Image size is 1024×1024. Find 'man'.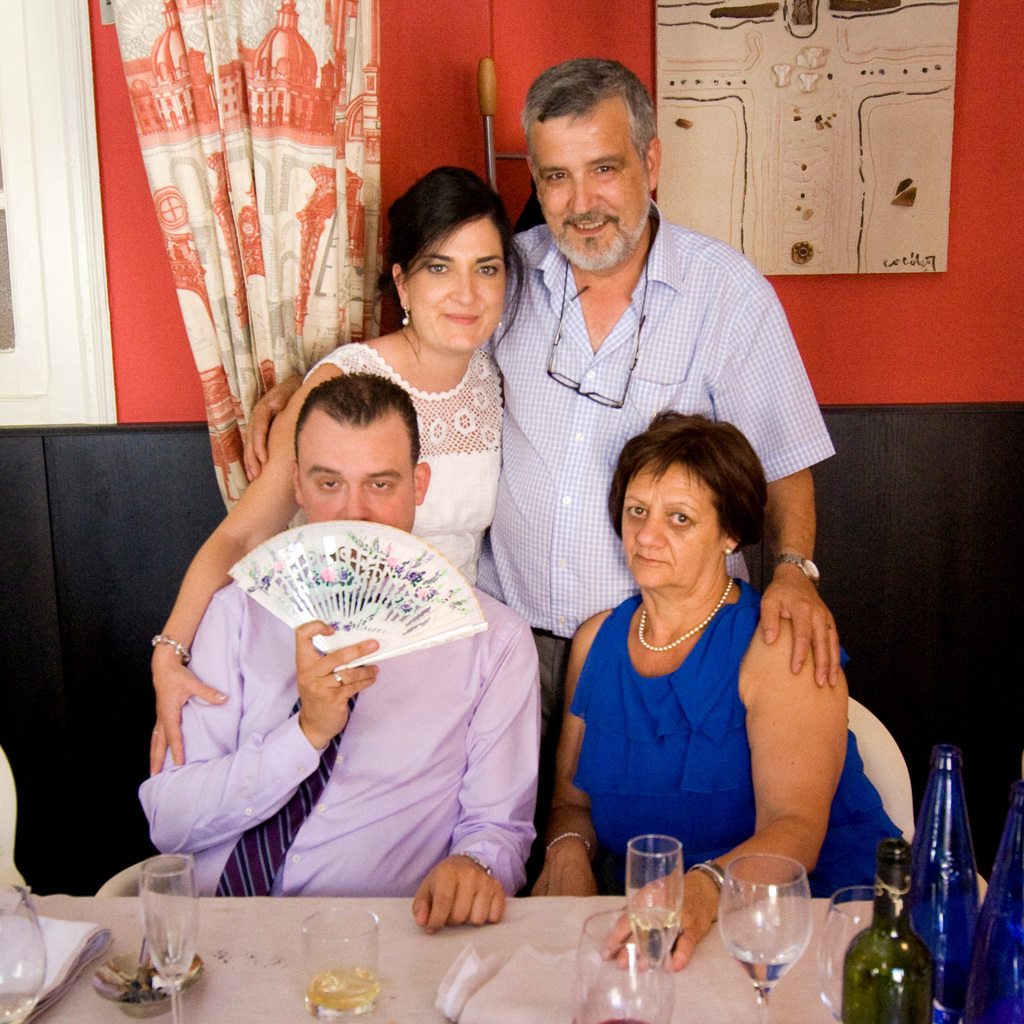
<region>112, 404, 575, 936</region>.
